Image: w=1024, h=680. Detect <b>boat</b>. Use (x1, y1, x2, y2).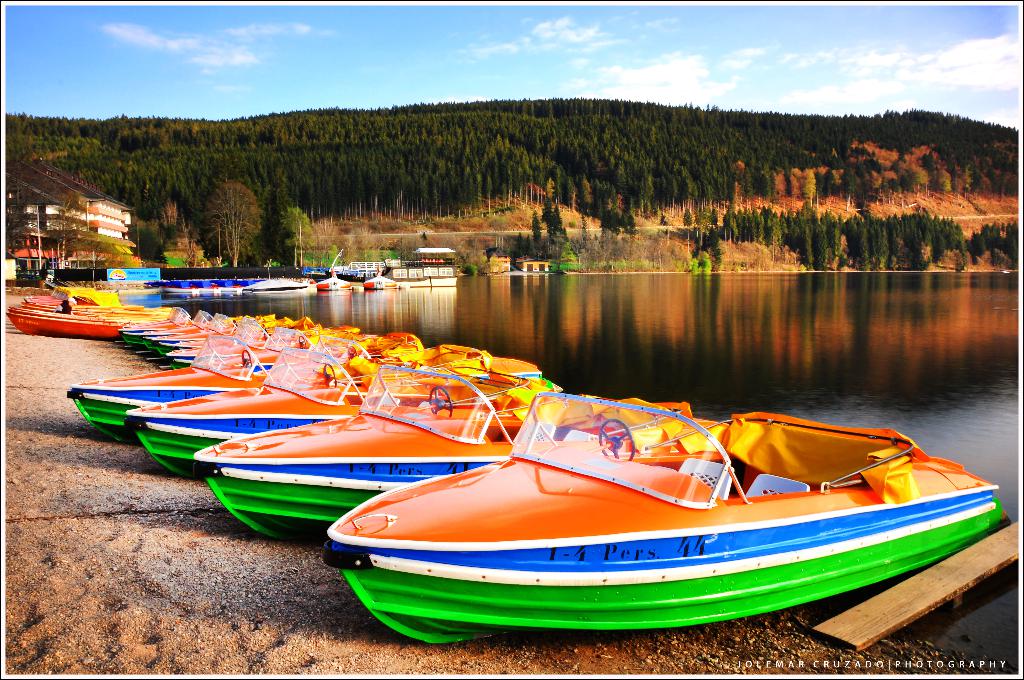
(122, 344, 567, 483).
